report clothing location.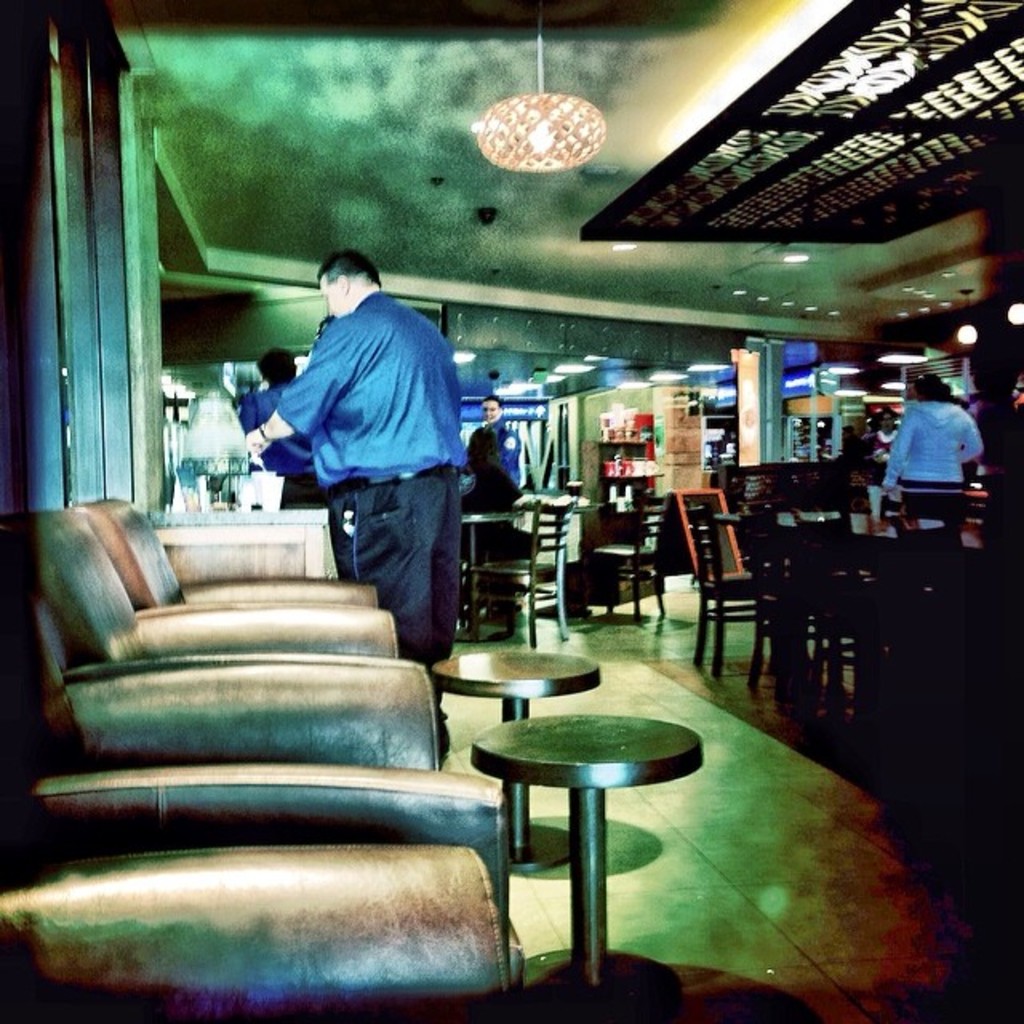
Report: box(872, 400, 989, 520).
